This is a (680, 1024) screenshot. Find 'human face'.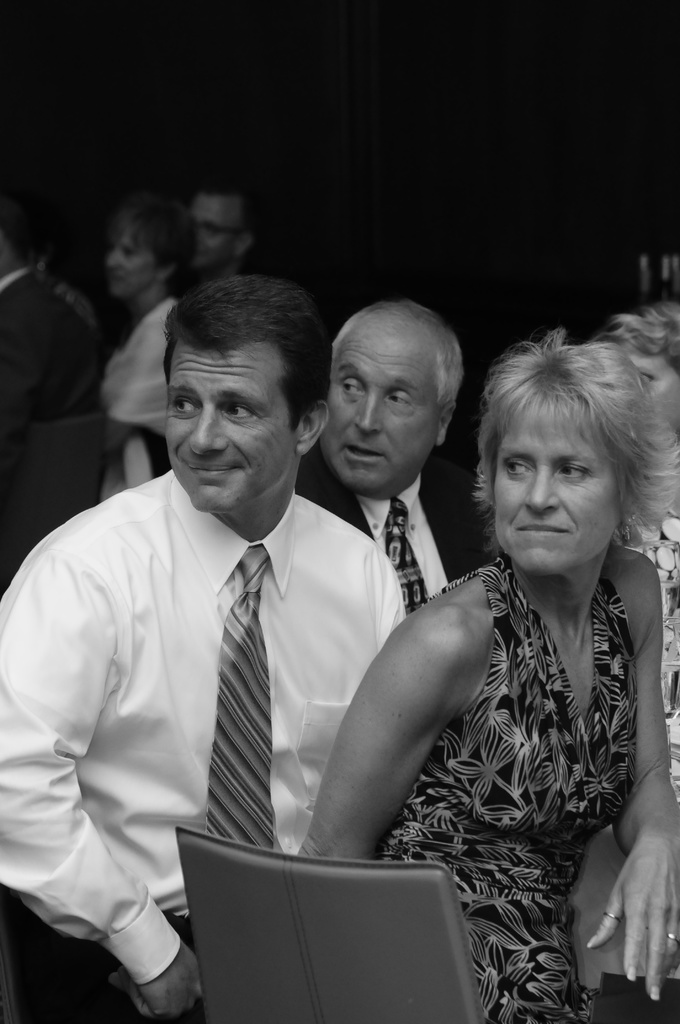
Bounding box: l=108, t=230, r=159, b=296.
